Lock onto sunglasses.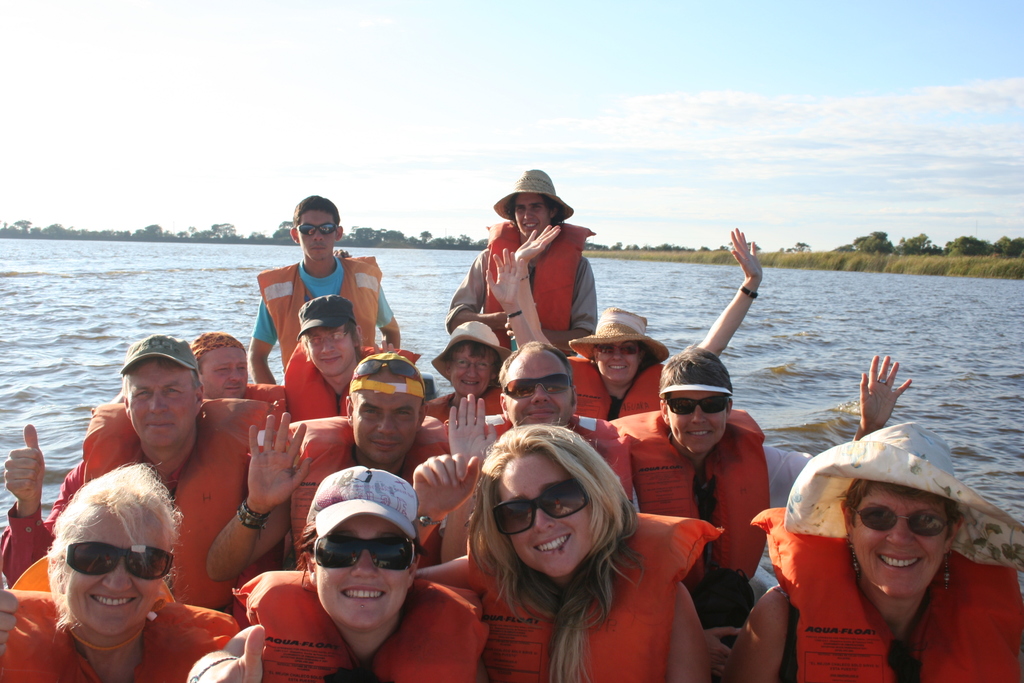
Locked: <region>504, 375, 570, 397</region>.
